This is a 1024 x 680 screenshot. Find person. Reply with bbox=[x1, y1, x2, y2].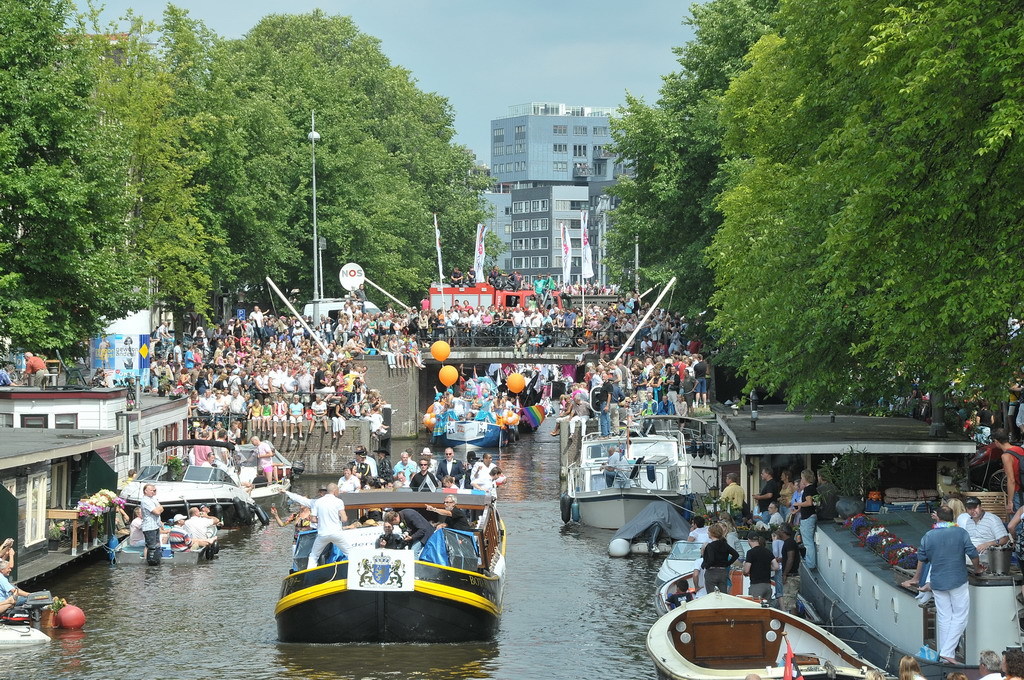
bbox=[186, 508, 218, 547].
